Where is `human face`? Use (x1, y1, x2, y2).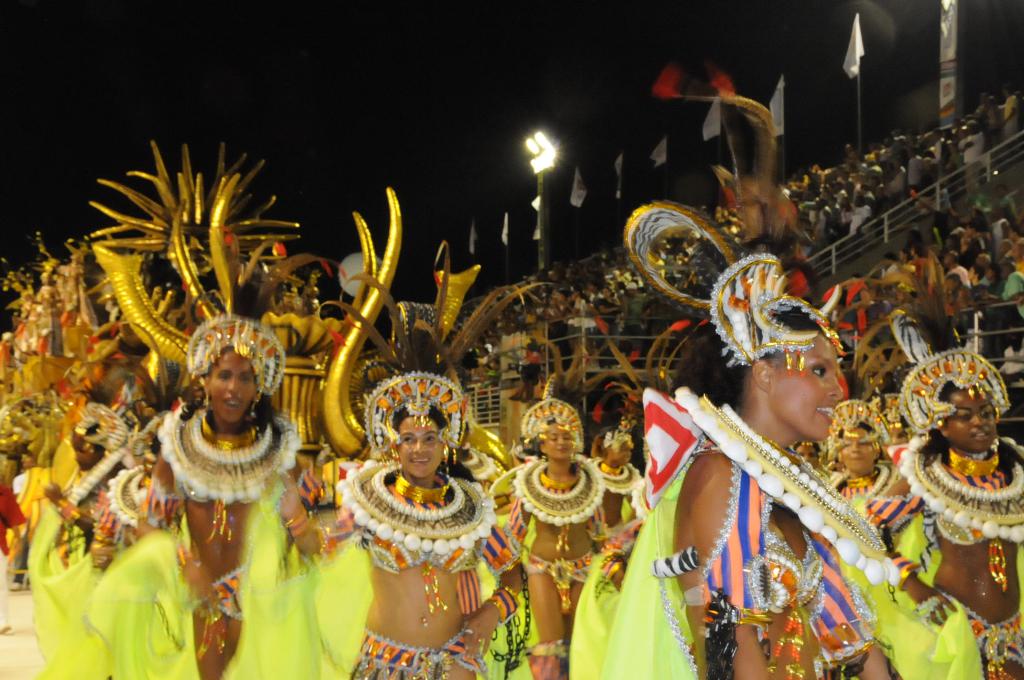
(770, 333, 844, 440).
